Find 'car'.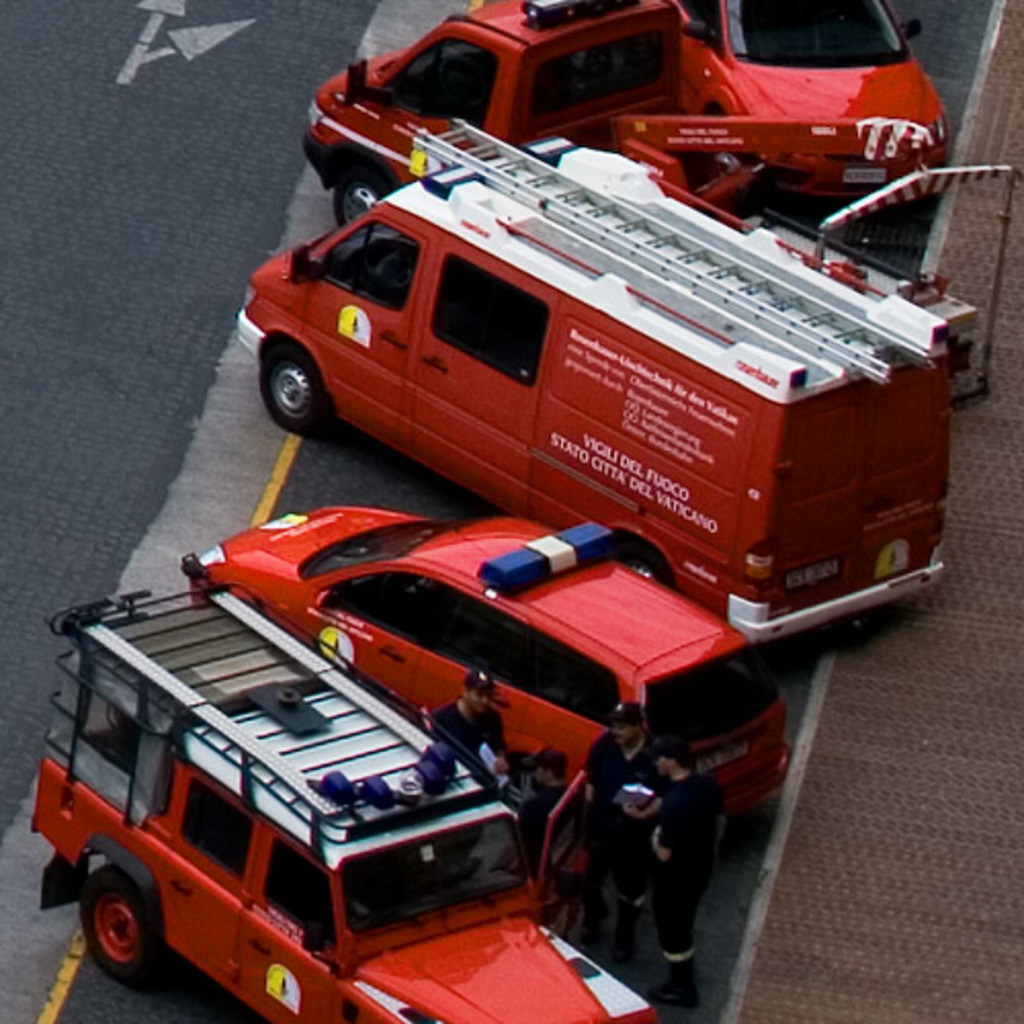
[left=672, top=0, right=956, bottom=215].
